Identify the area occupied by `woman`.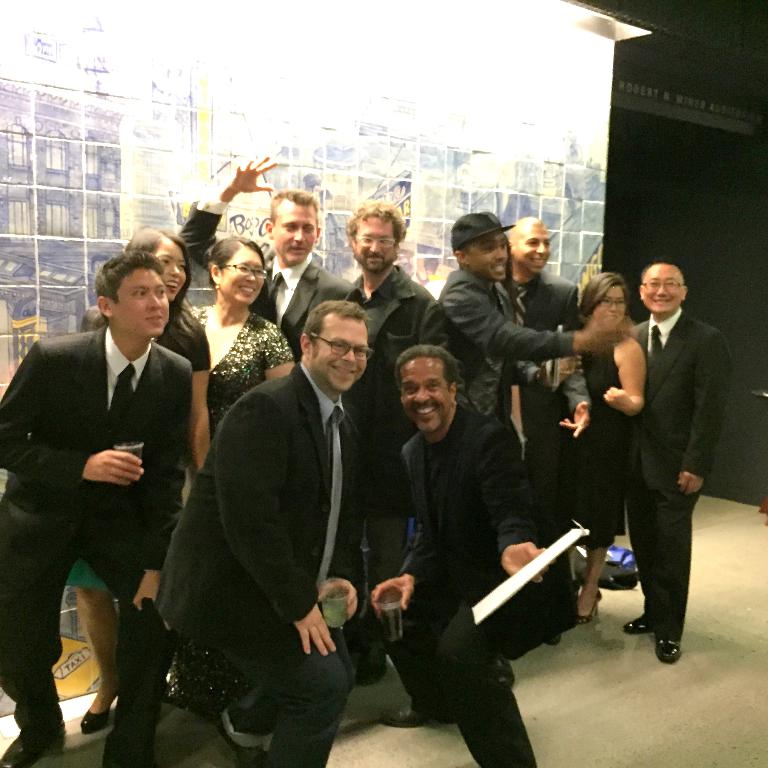
Area: 75:222:214:735.
